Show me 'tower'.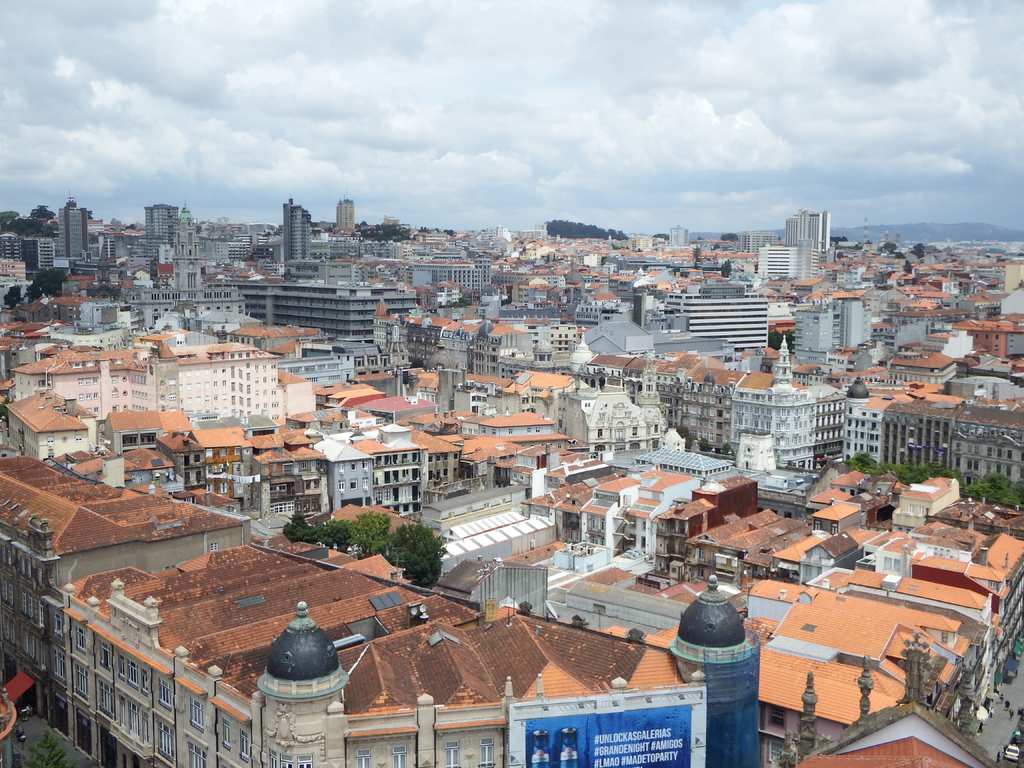
'tower' is here: 420:341:461:372.
